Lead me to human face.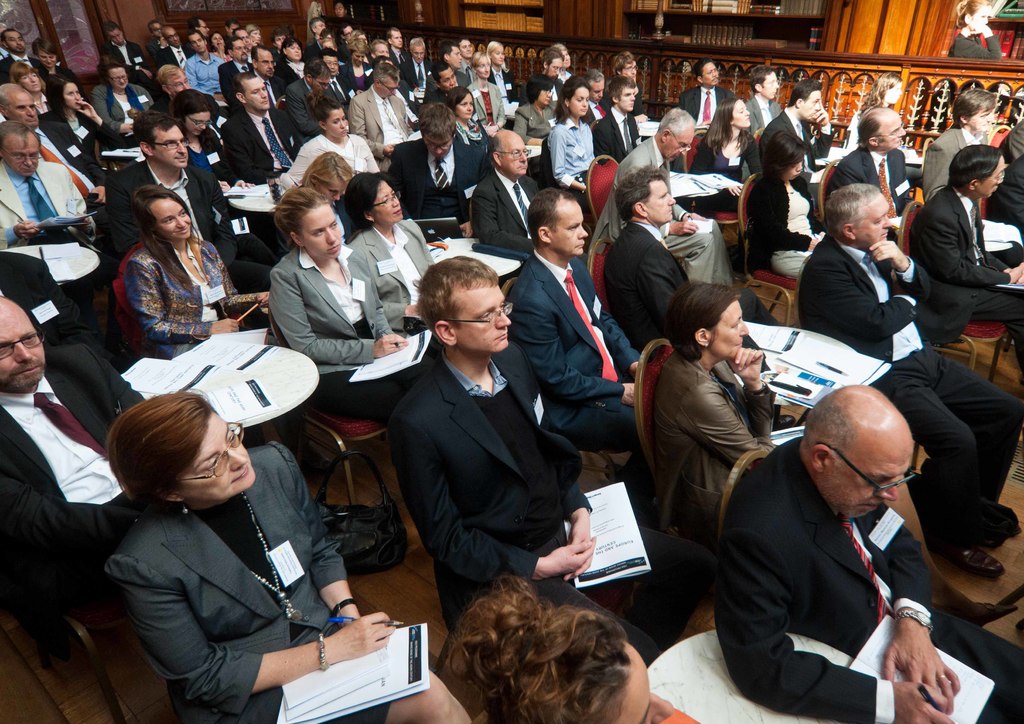
Lead to {"x1": 10, "y1": 88, "x2": 36, "y2": 127}.
